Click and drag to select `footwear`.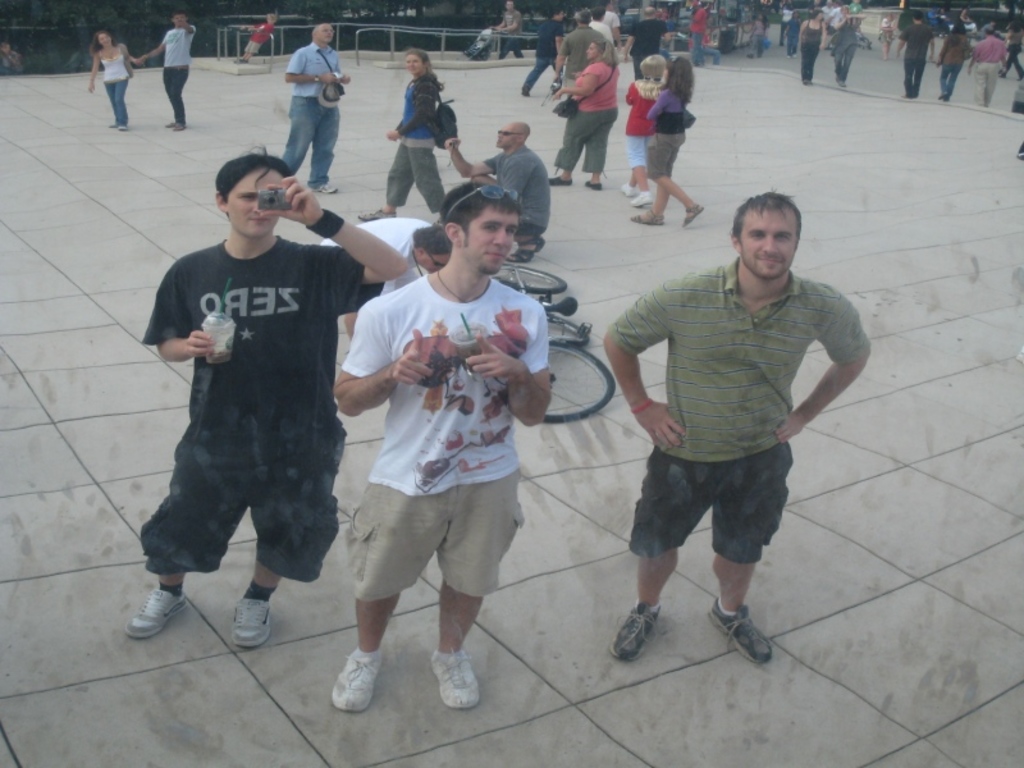
Selection: <bbox>360, 211, 396, 220</bbox>.
